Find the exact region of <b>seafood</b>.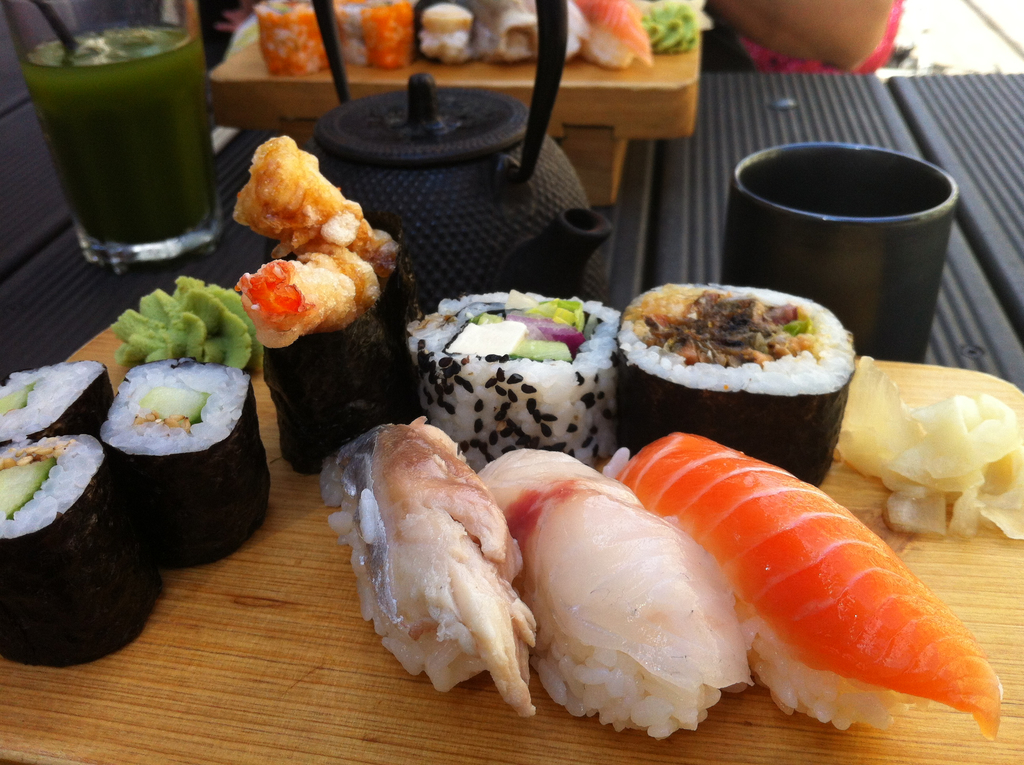
Exact region: bbox=[474, 445, 753, 693].
